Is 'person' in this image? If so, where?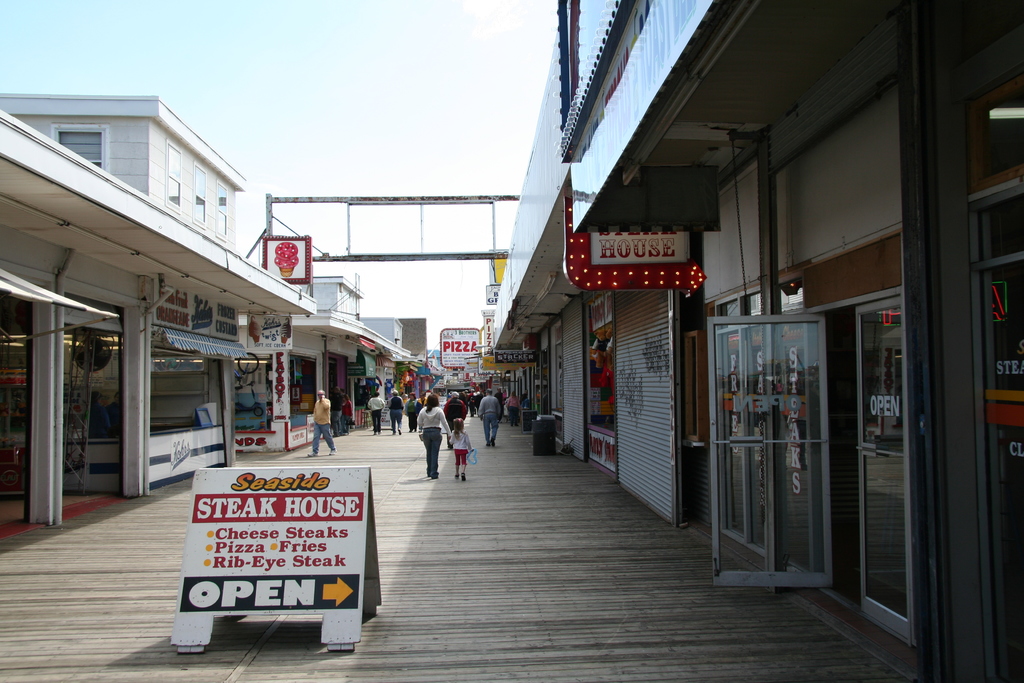
Yes, at select_region(364, 386, 388, 436).
